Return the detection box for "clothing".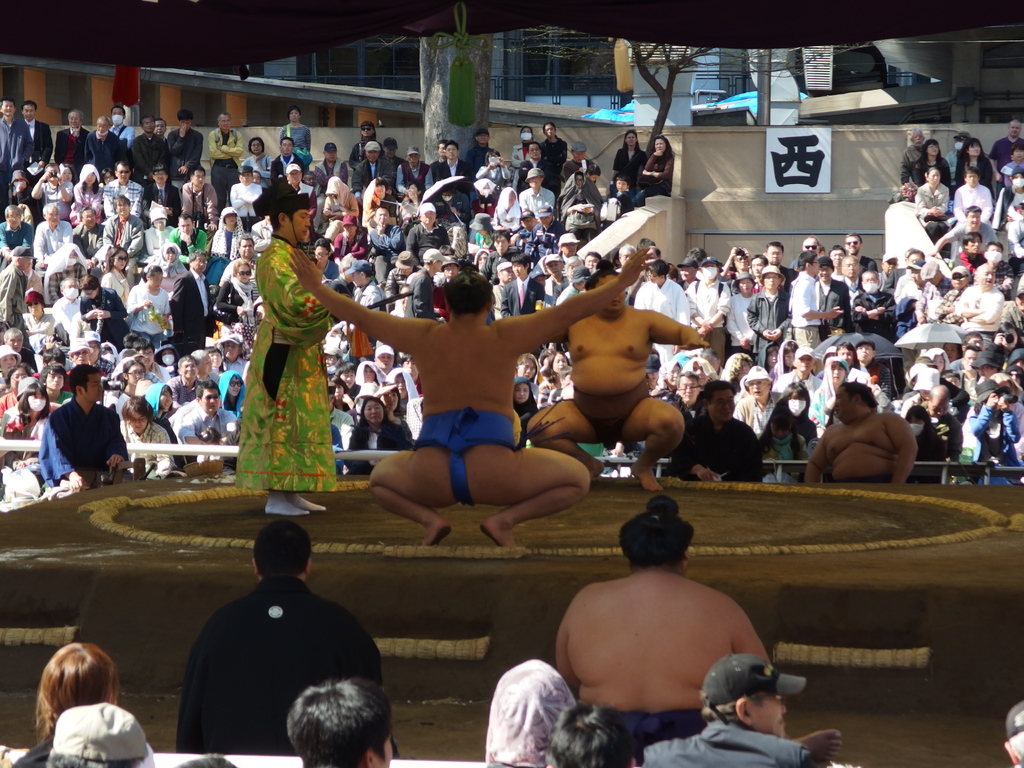
544, 136, 570, 193.
